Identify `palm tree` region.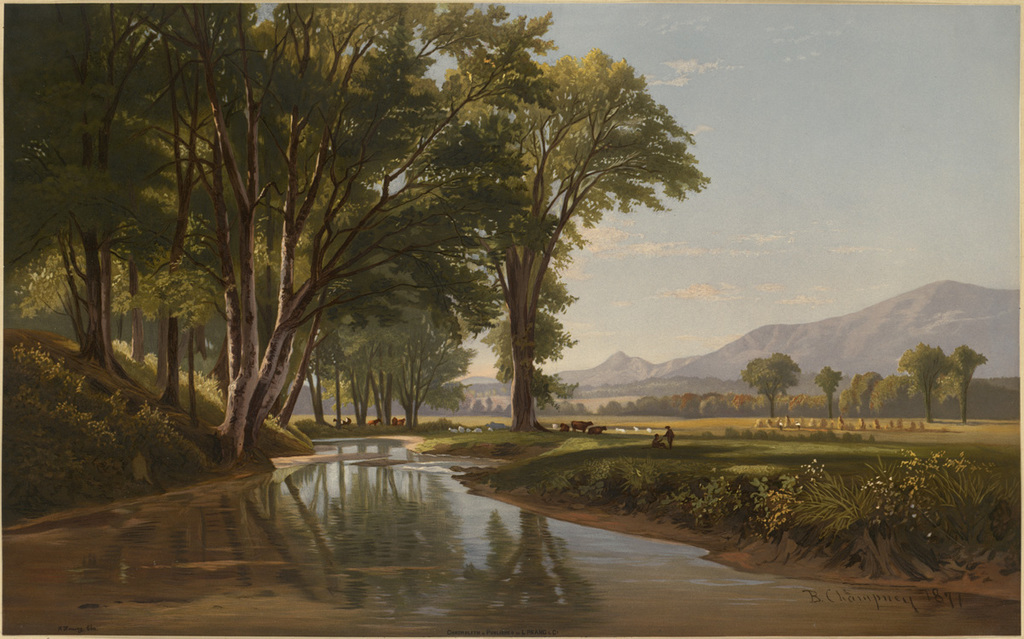
Region: (20,1,485,468).
